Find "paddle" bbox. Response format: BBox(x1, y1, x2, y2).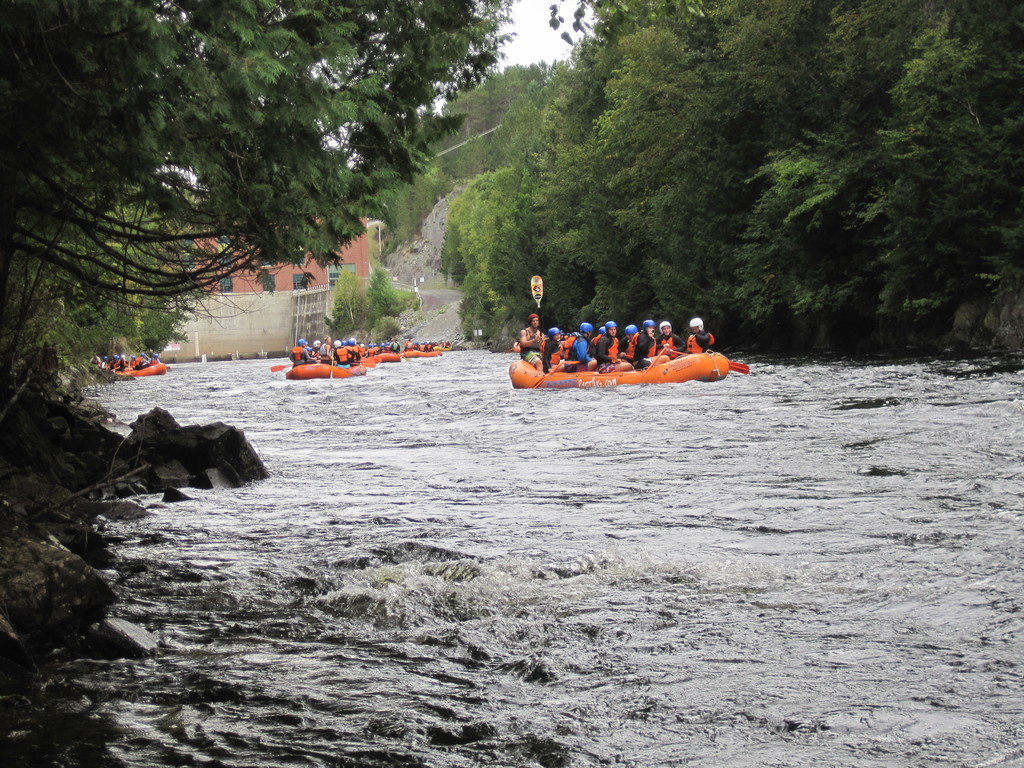
BBox(109, 366, 120, 372).
